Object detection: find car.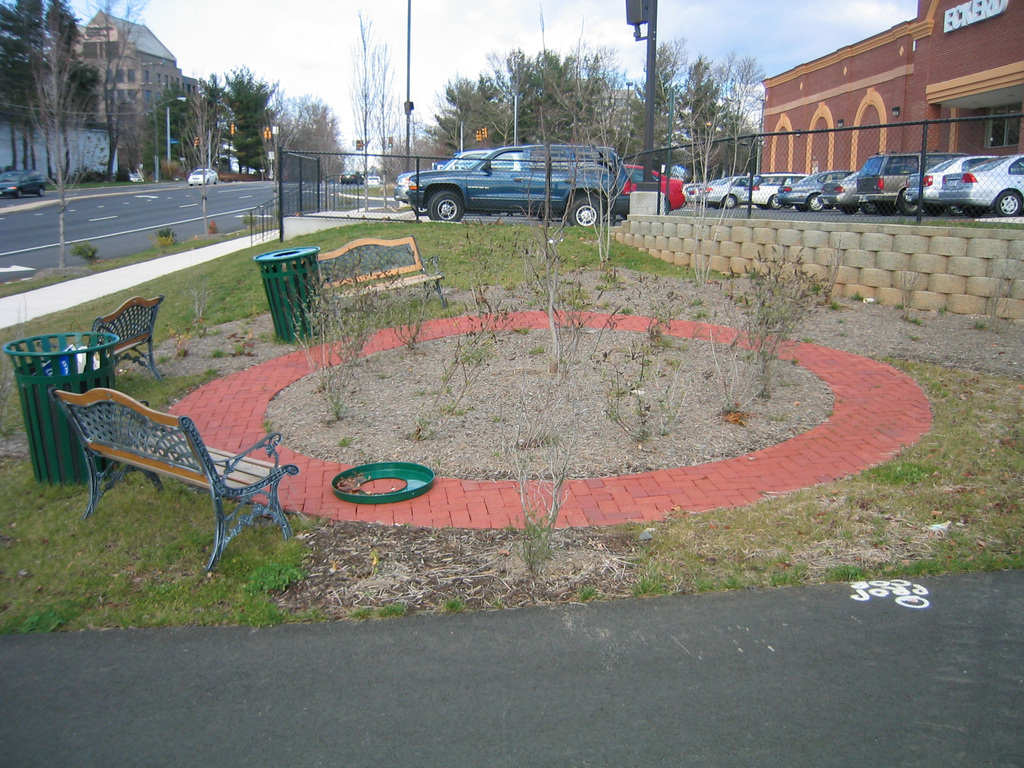
box=[406, 144, 631, 227].
